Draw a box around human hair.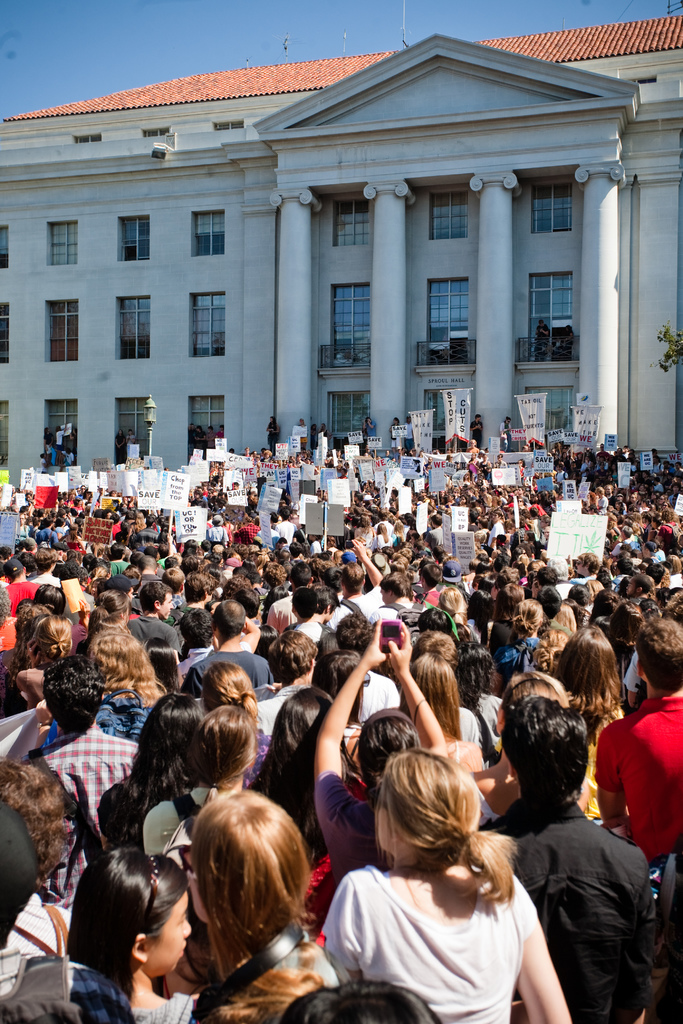
l=657, t=588, r=682, b=616.
